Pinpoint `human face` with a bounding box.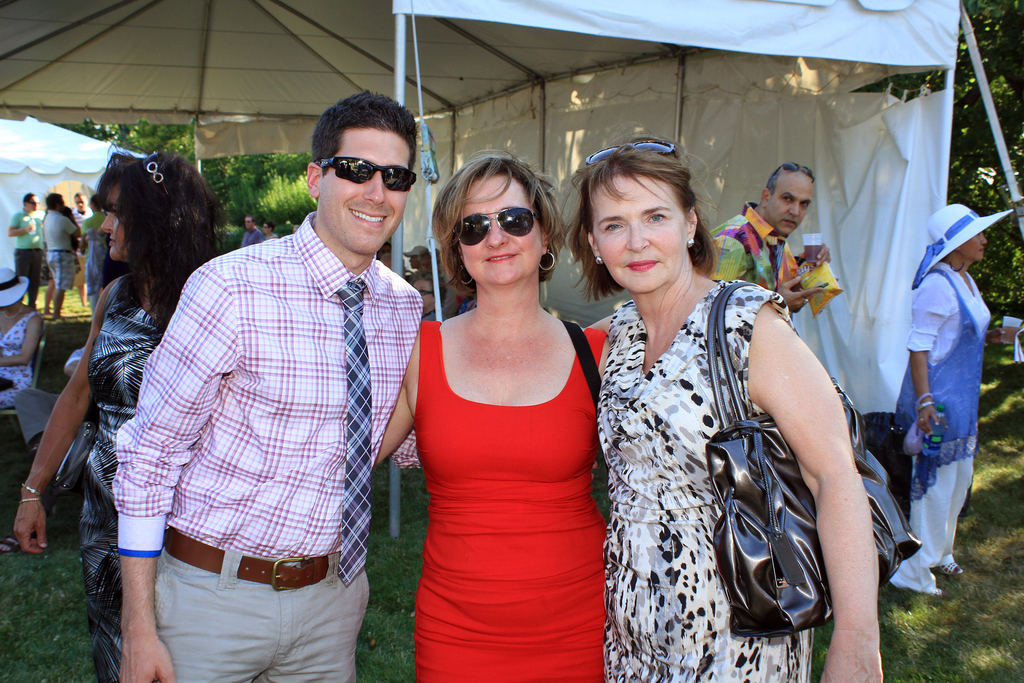
318:129:413:256.
